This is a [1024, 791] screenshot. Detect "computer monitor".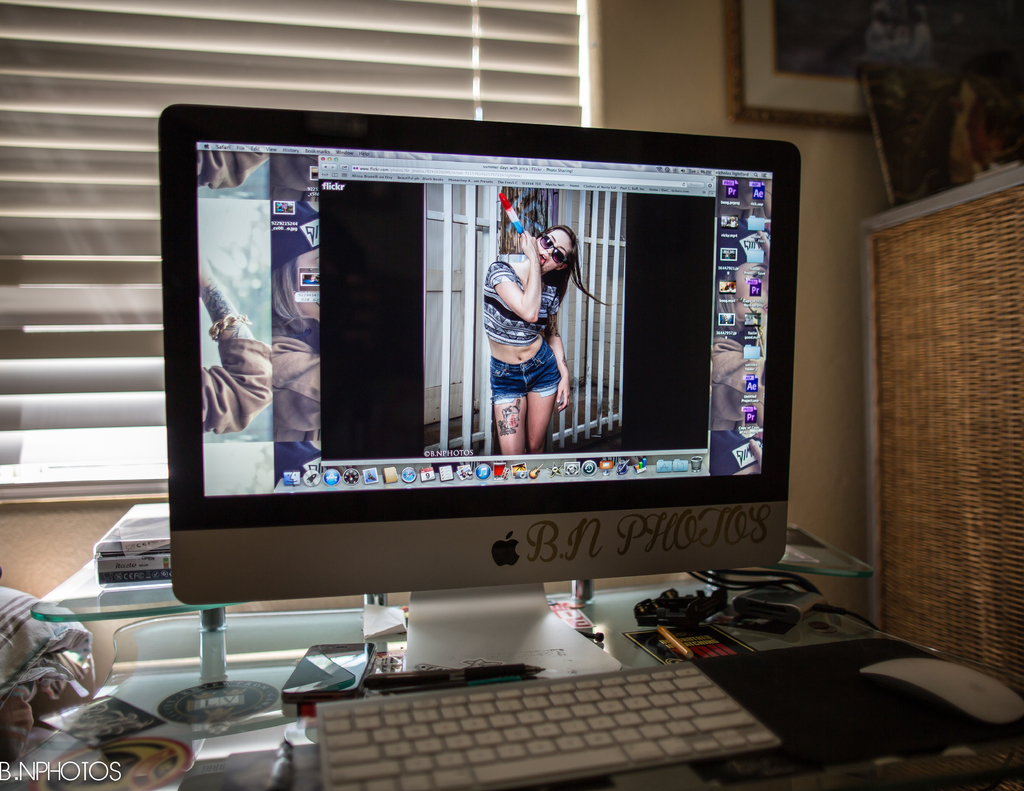
{"x1": 134, "y1": 109, "x2": 828, "y2": 669}.
